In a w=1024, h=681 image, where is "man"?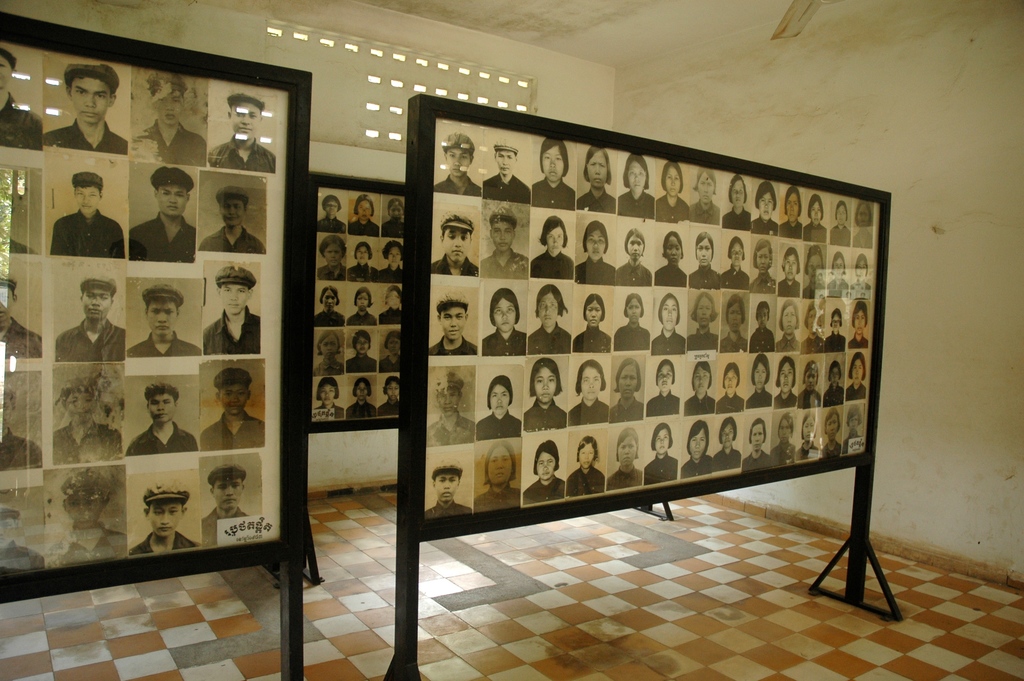
bbox=(127, 482, 202, 556).
